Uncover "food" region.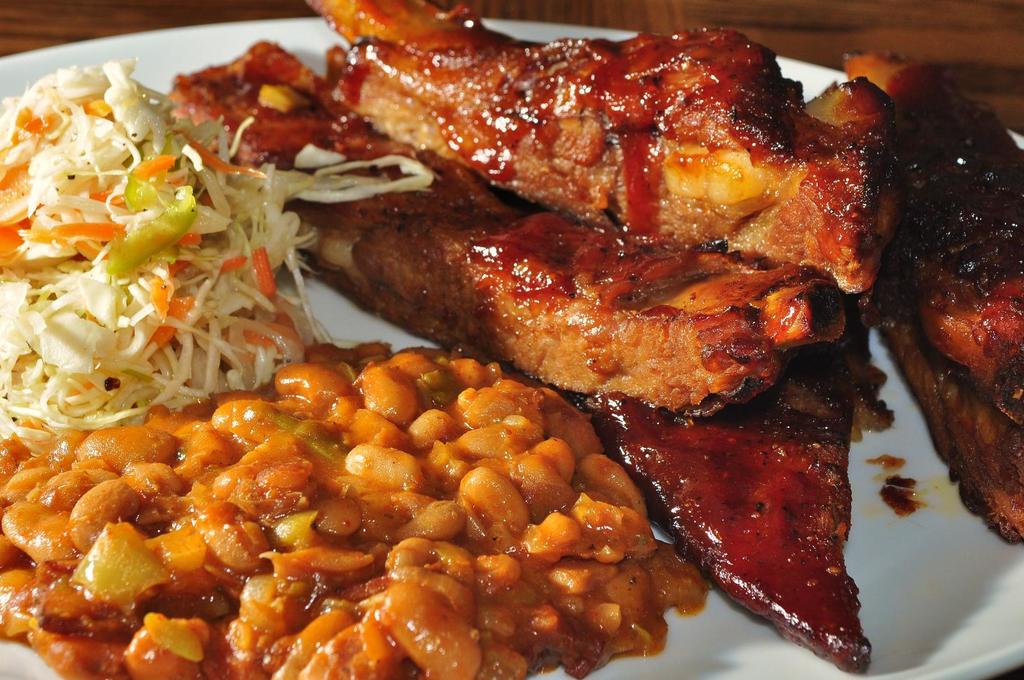
Uncovered: [x1=164, y1=27, x2=867, y2=411].
